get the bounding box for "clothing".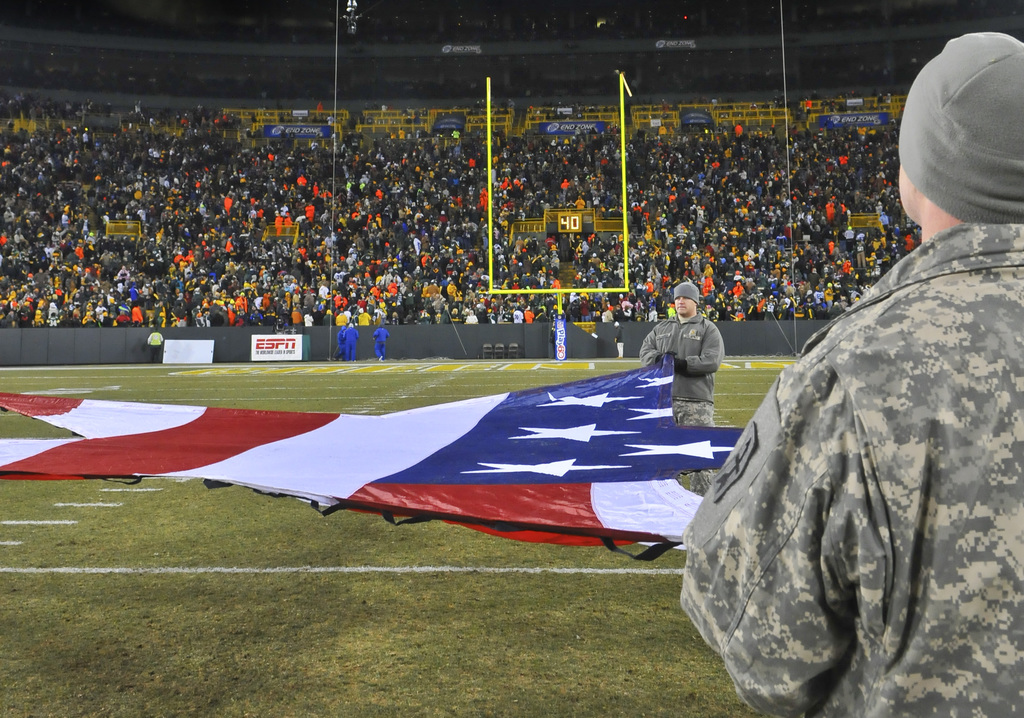
crop(785, 284, 794, 297).
